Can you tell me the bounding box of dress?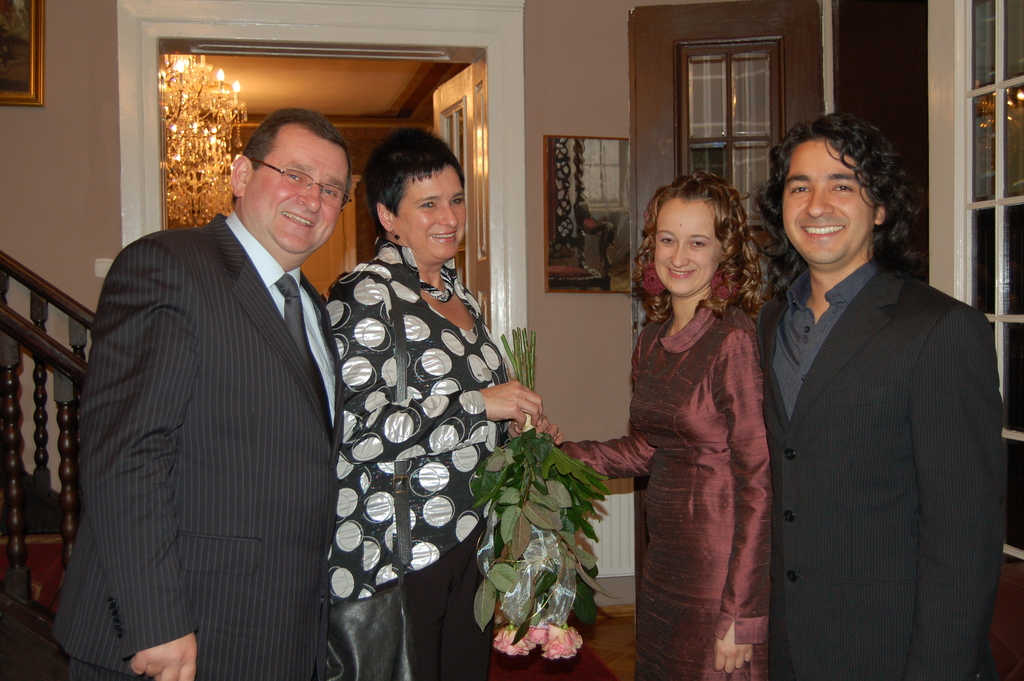
l=559, t=301, r=767, b=680.
